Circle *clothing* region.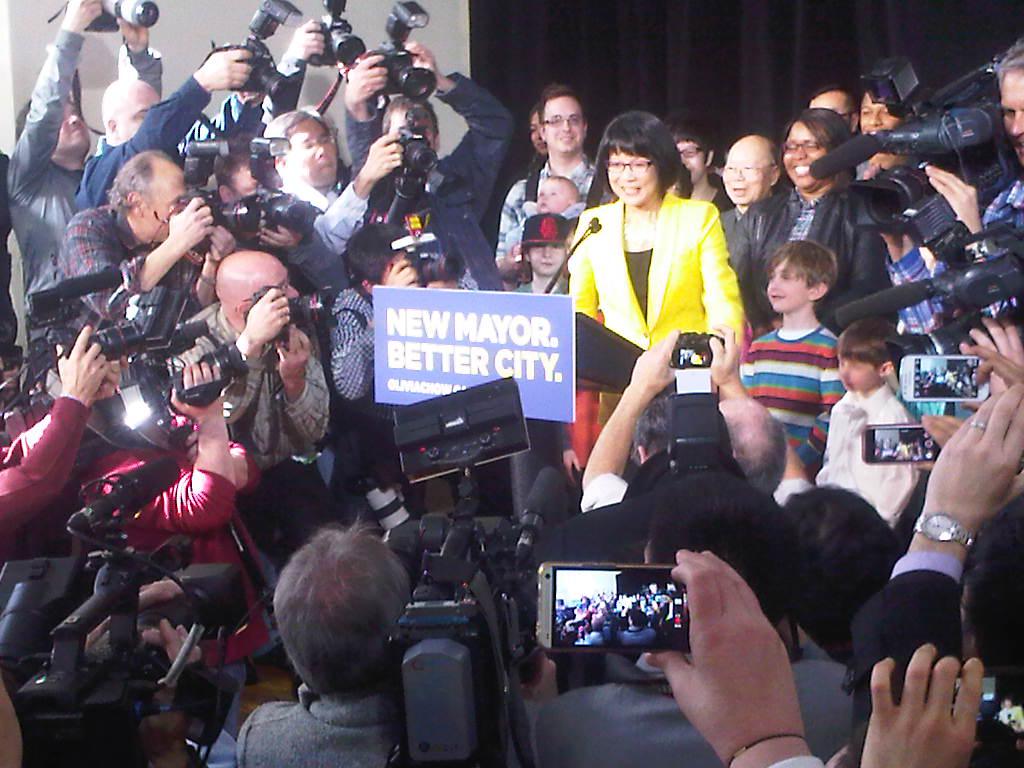
Region: bbox(285, 179, 370, 248).
